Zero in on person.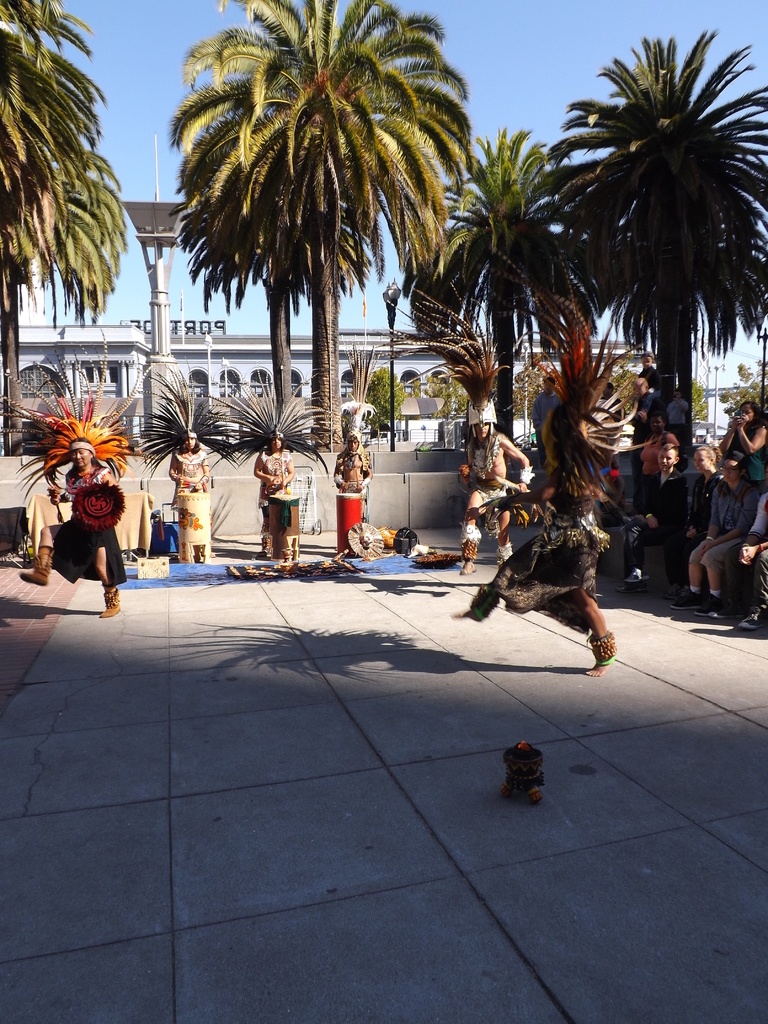
Zeroed in: bbox=[632, 378, 658, 442].
